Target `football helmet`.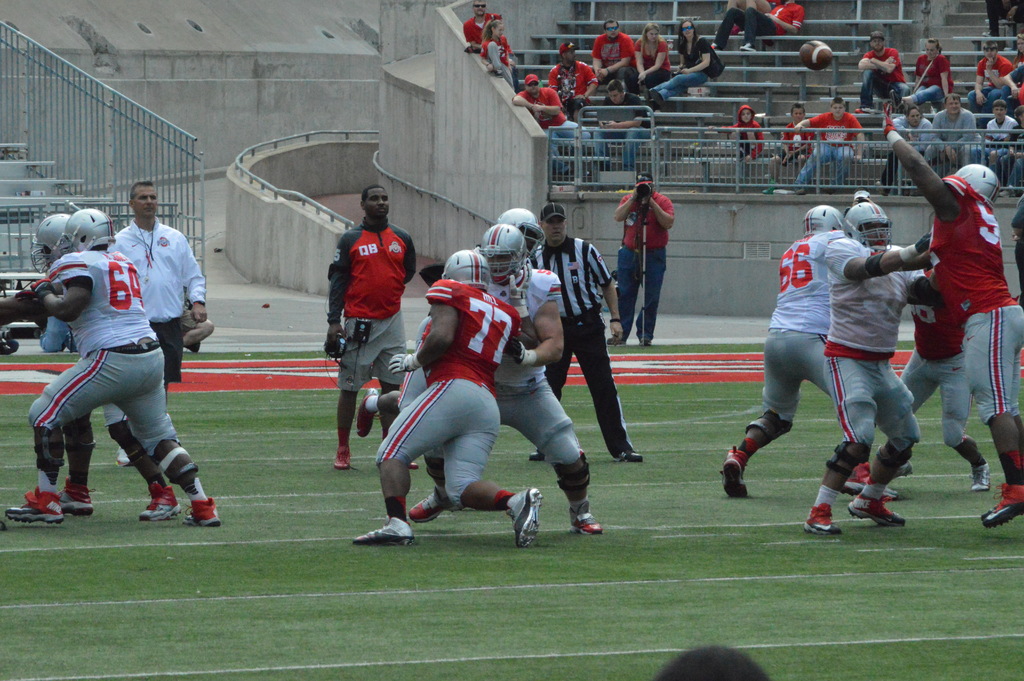
Target region: <region>800, 202, 844, 239</region>.
